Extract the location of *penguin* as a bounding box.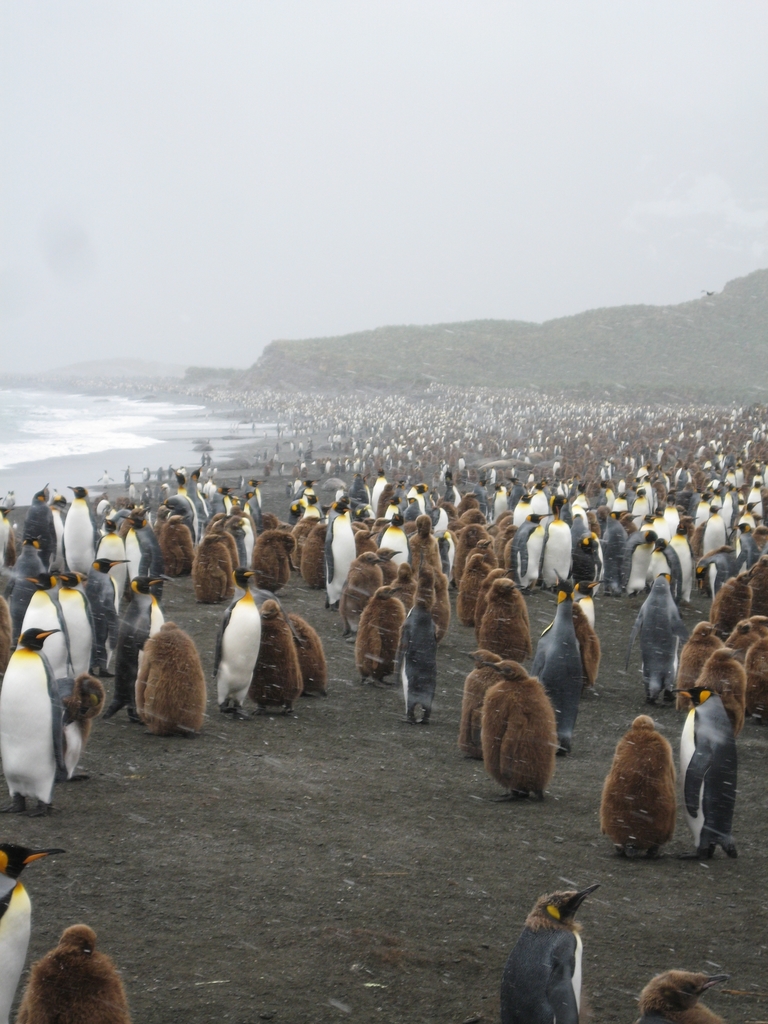
341 552 385 634.
